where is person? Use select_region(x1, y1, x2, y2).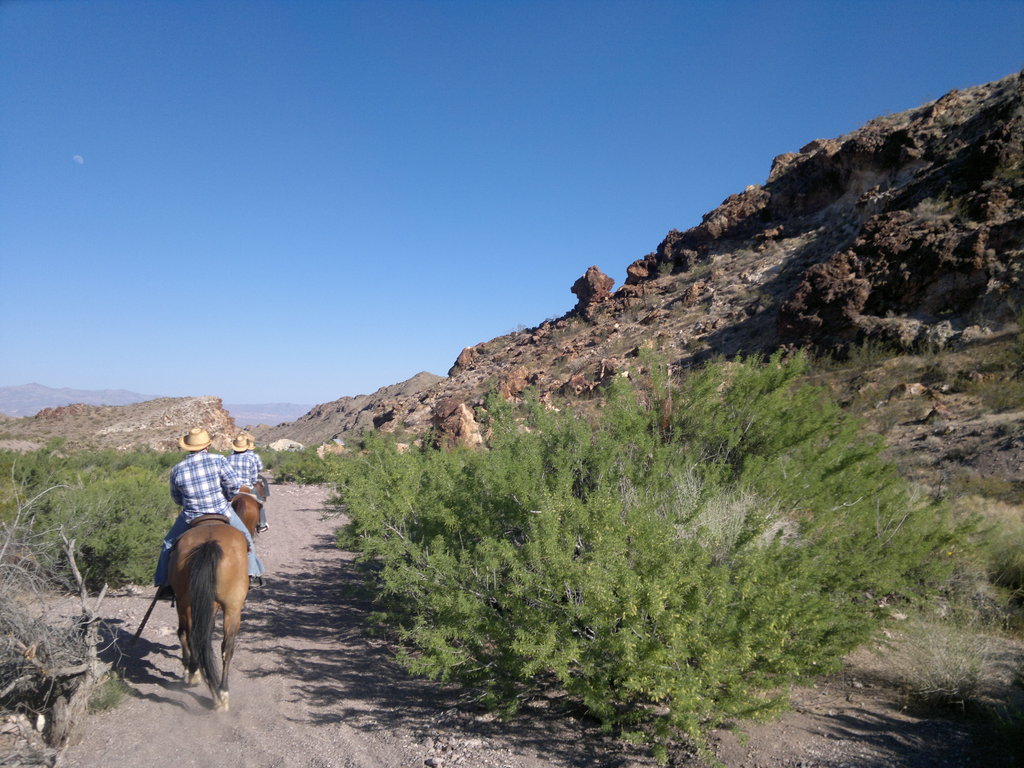
select_region(226, 432, 268, 533).
